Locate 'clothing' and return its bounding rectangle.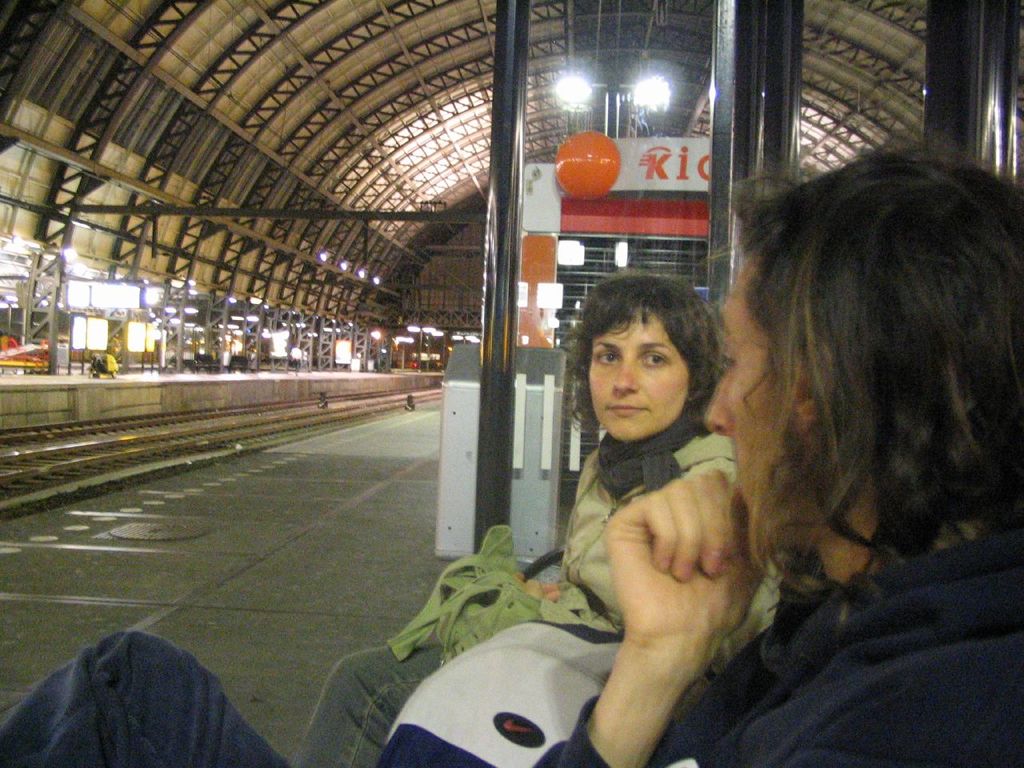
select_region(292, 418, 779, 767).
